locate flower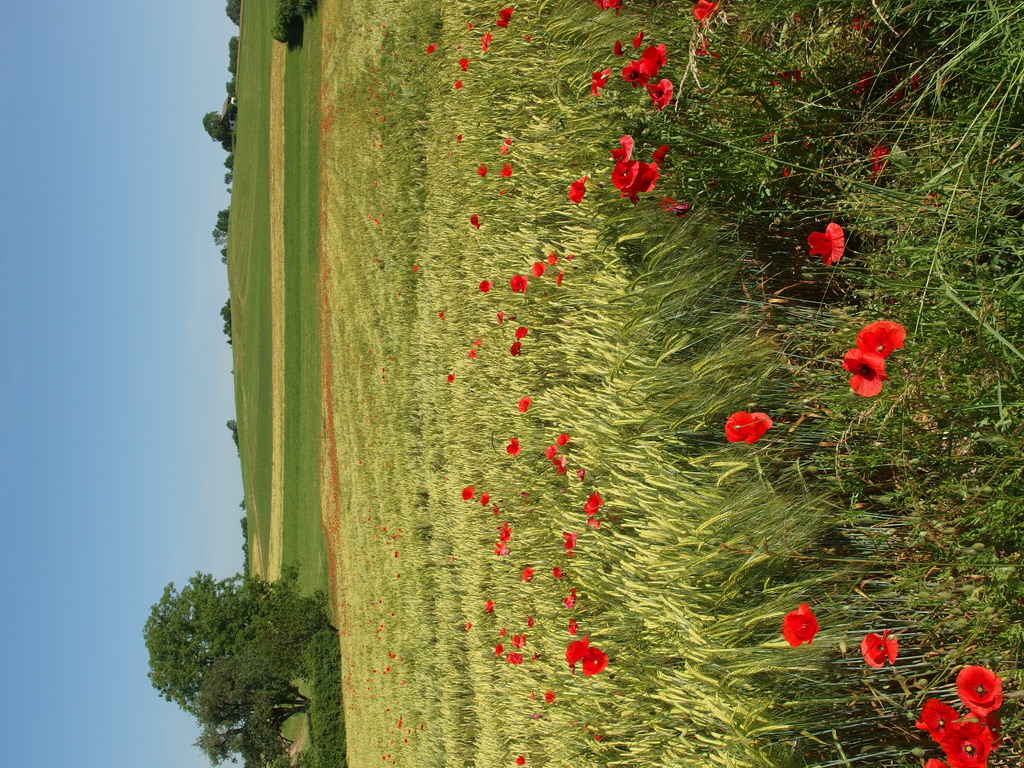
pyautogui.locateOnScreen(584, 488, 606, 516)
